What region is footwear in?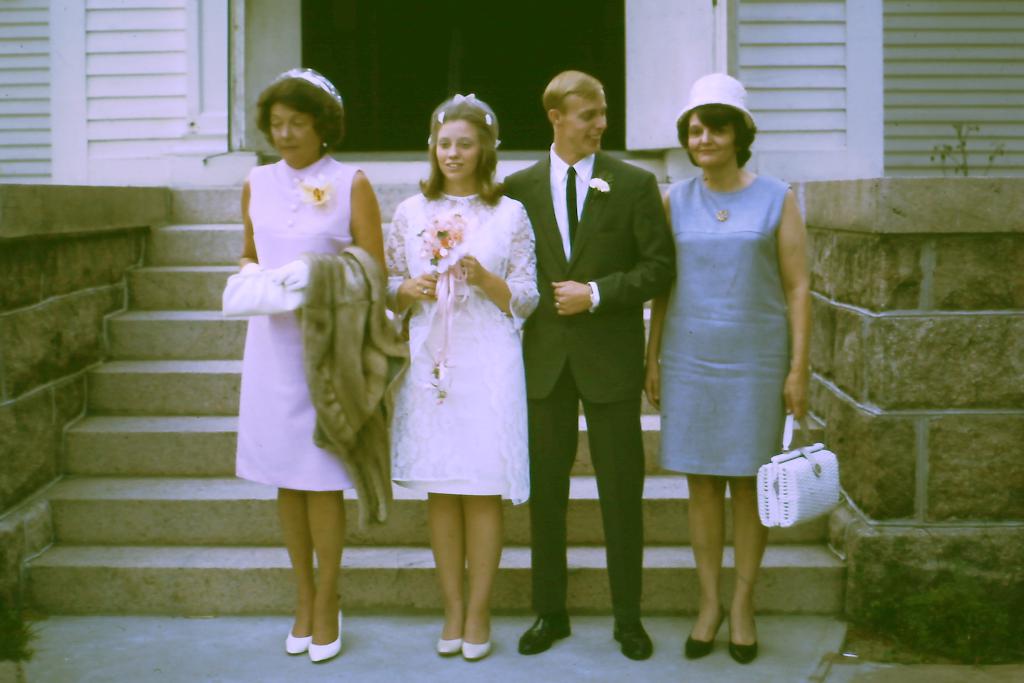
bbox=[284, 627, 312, 656].
